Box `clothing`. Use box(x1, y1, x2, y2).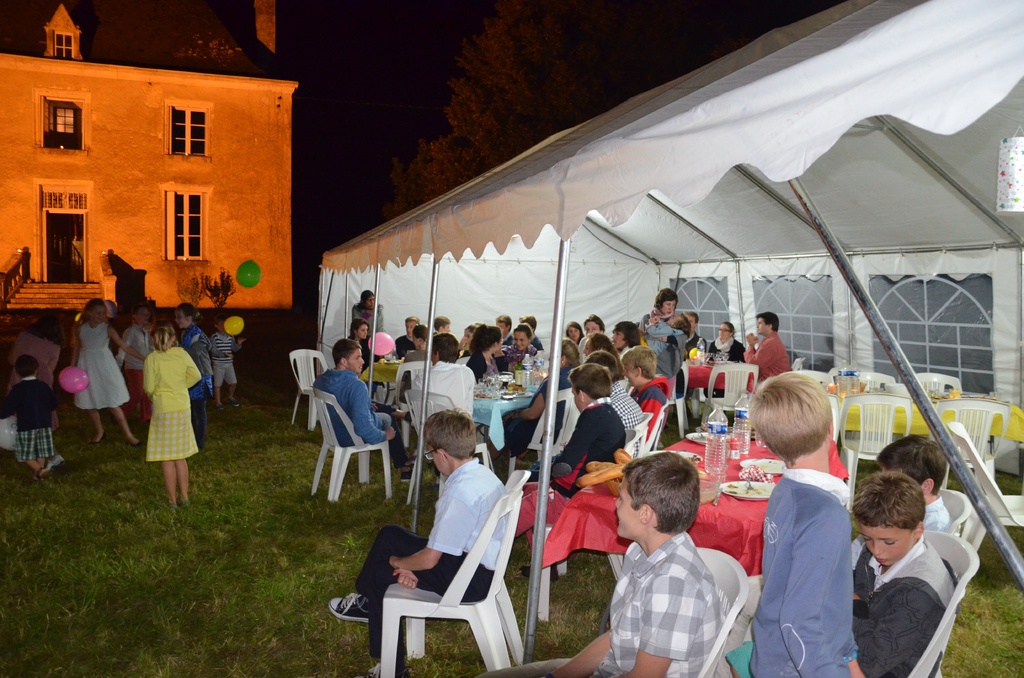
box(532, 330, 541, 346).
